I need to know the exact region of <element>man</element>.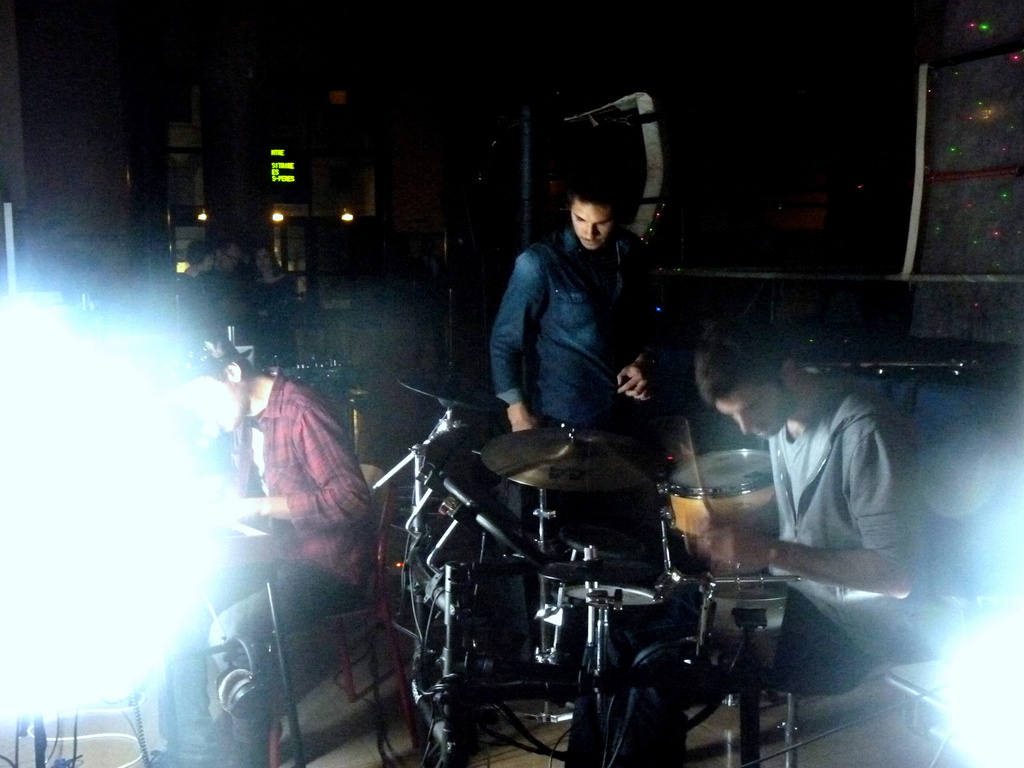
Region: BBox(566, 308, 922, 767).
